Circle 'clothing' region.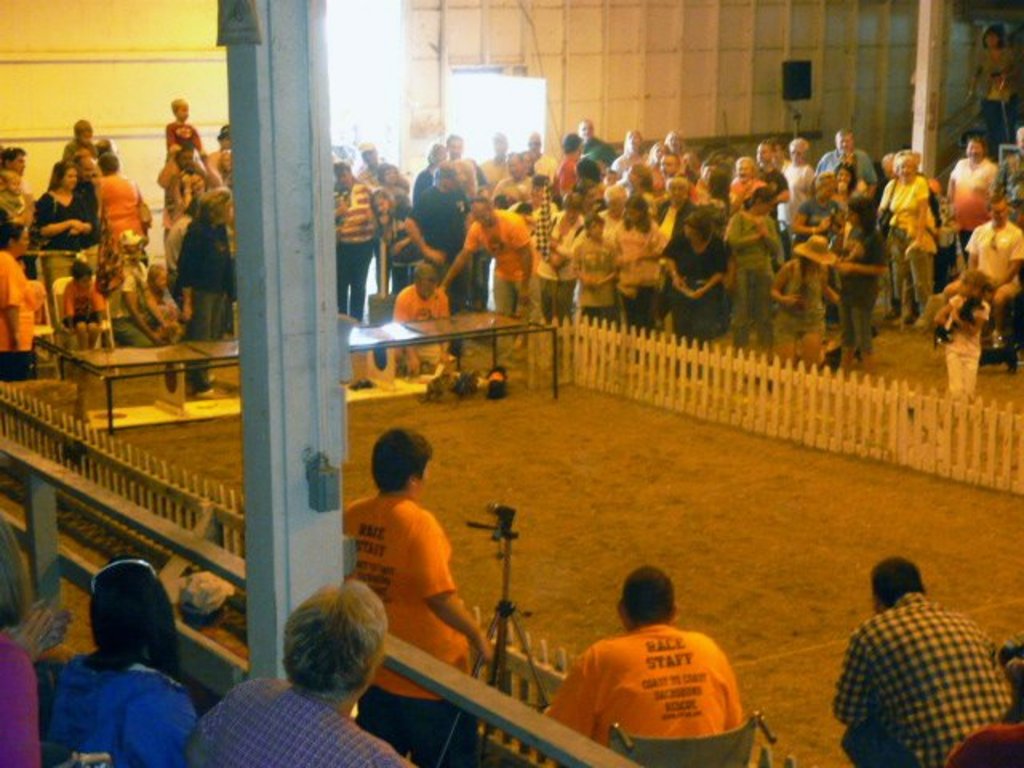
Region: 0:171:27:248.
